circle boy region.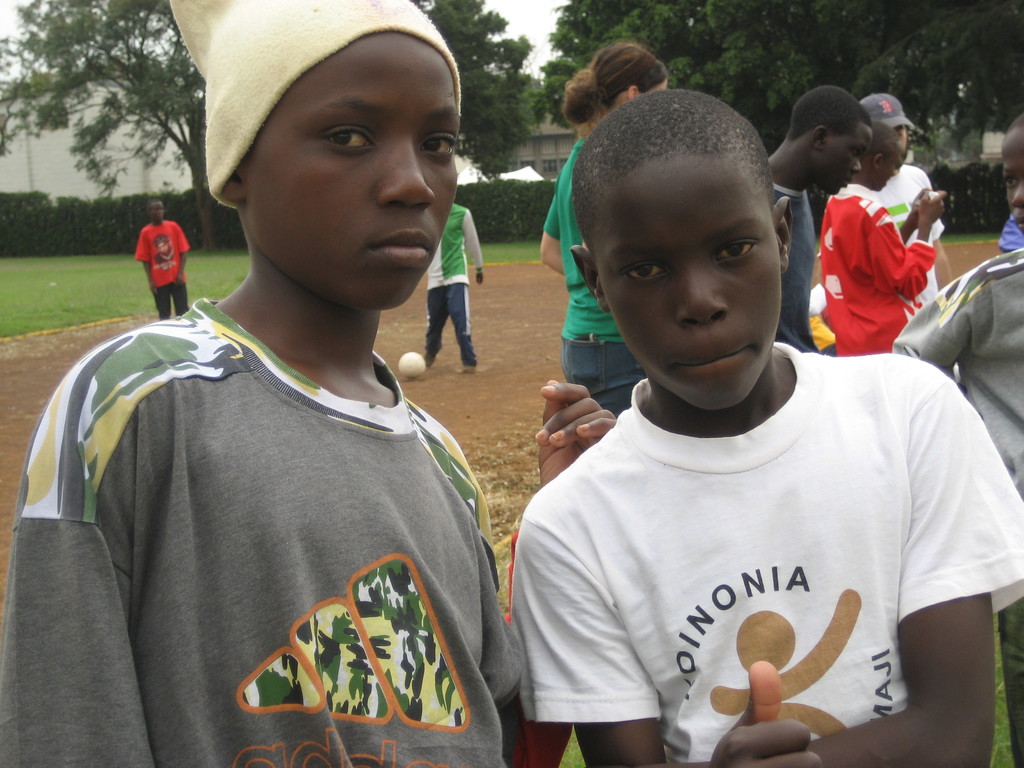
Region: Rect(133, 198, 191, 318).
